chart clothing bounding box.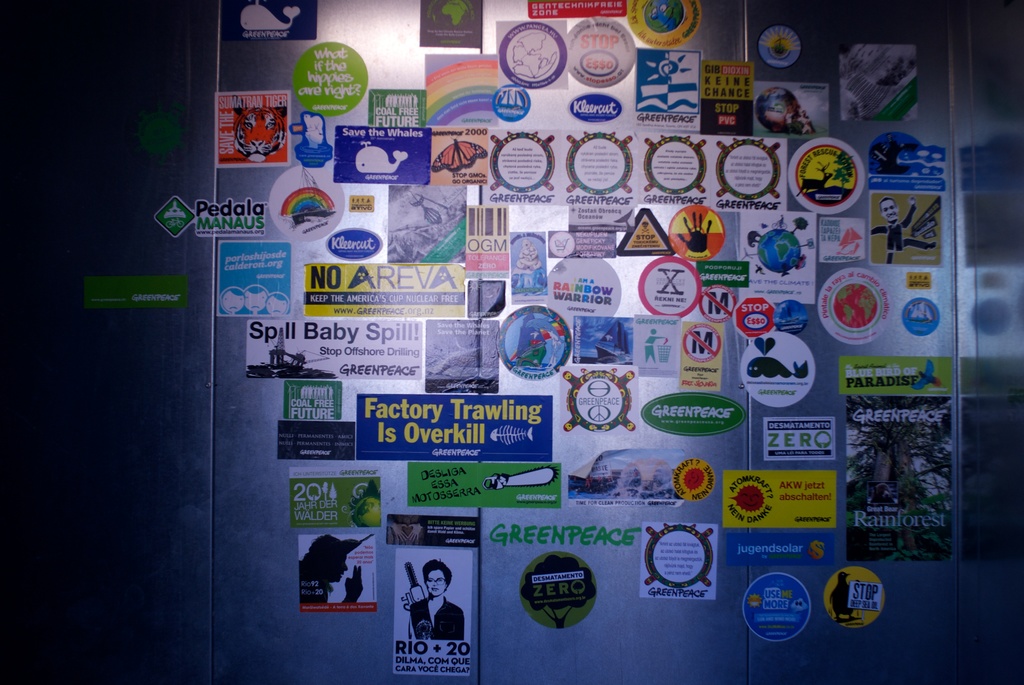
Charted: x1=410, y1=594, x2=463, y2=638.
